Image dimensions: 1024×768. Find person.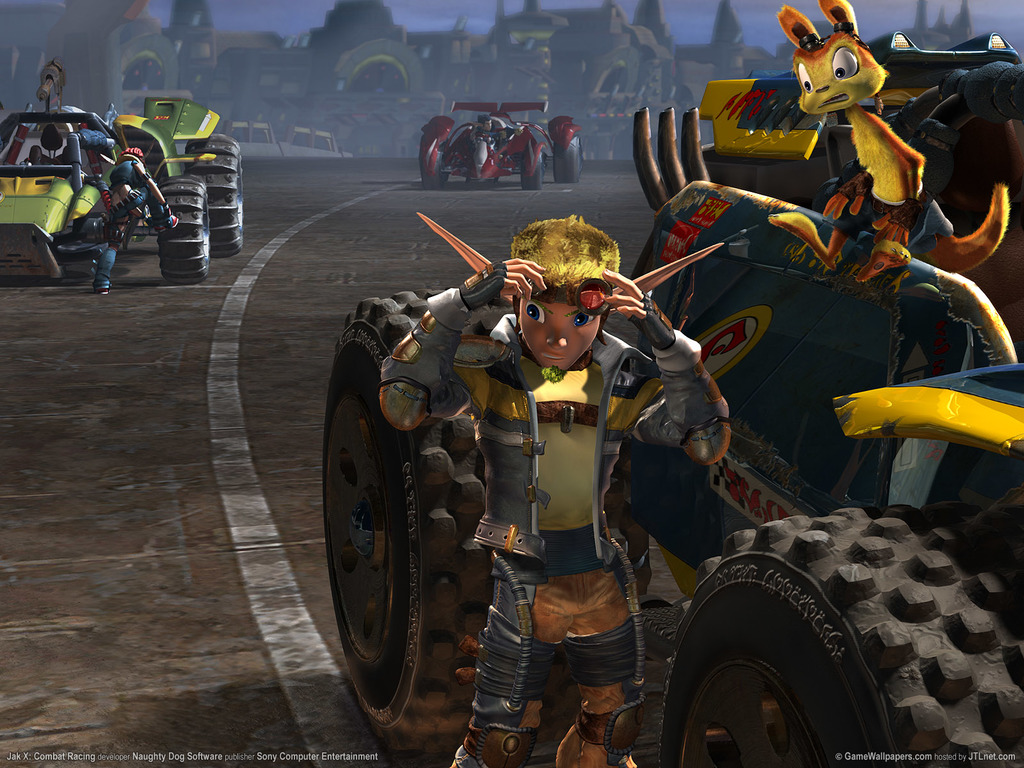
<region>403, 192, 685, 765</region>.
